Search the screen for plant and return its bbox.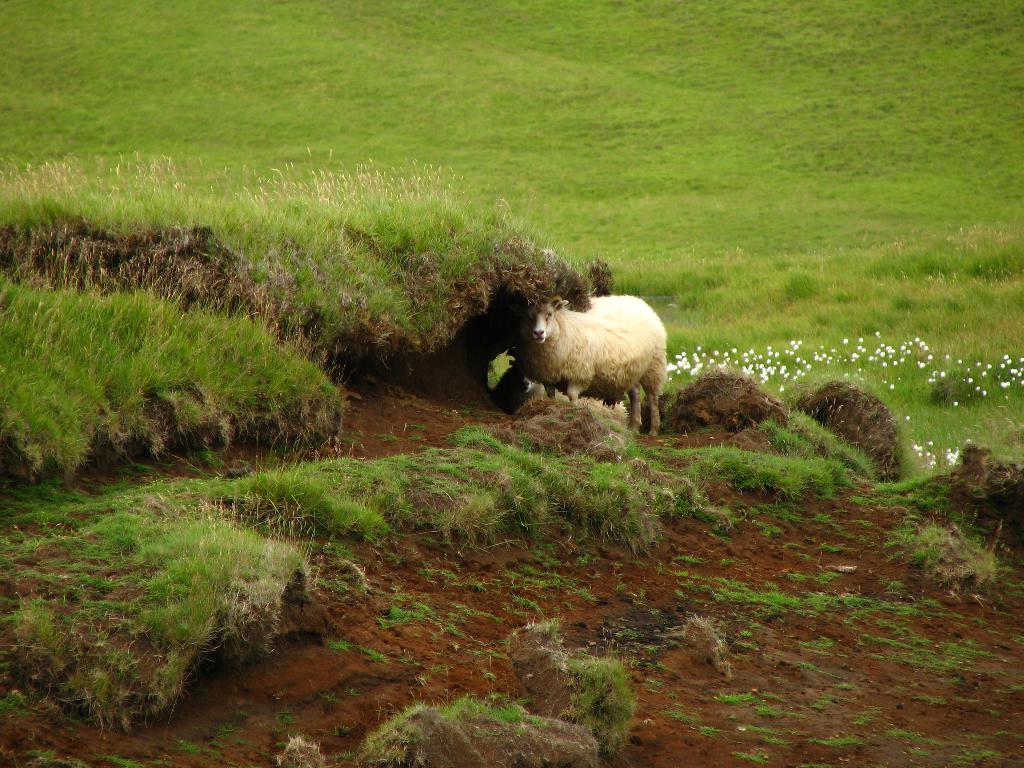
Found: 717/690/740/702.
